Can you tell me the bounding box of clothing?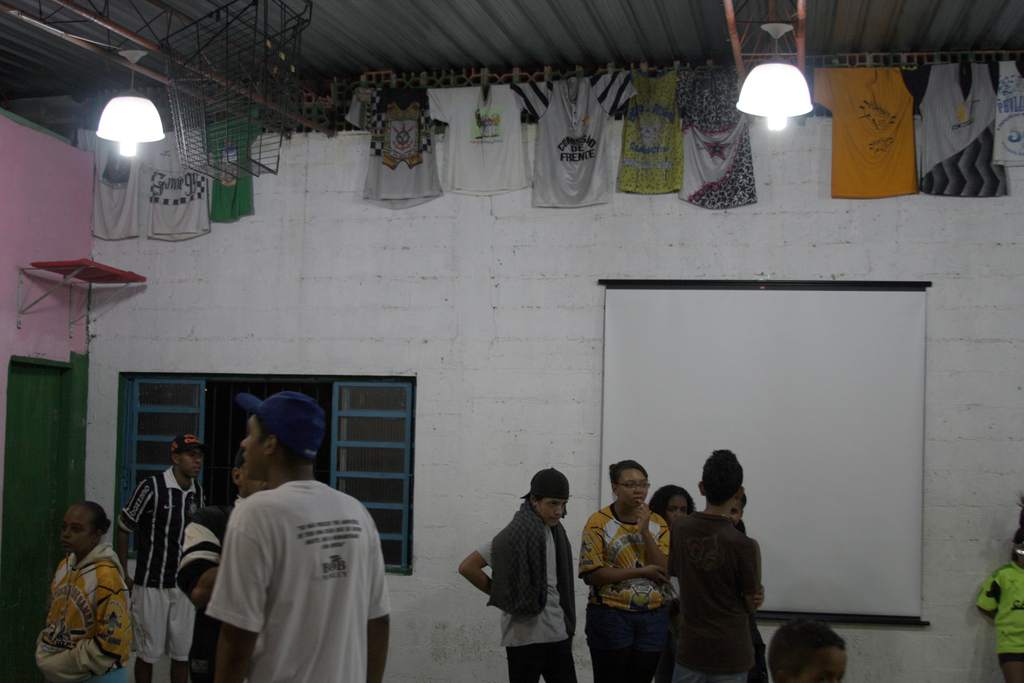
{"left": 205, "top": 479, "right": 398, "bottom": 682}.
